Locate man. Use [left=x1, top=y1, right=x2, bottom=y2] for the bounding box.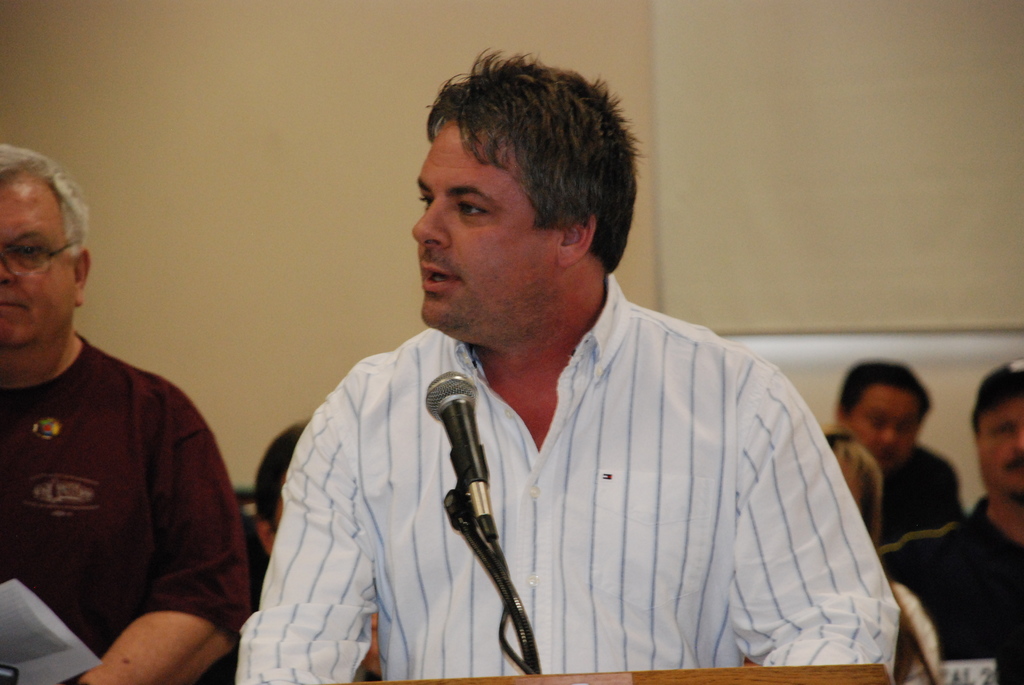
[left=834, top=358, right=961, bottom=526].
